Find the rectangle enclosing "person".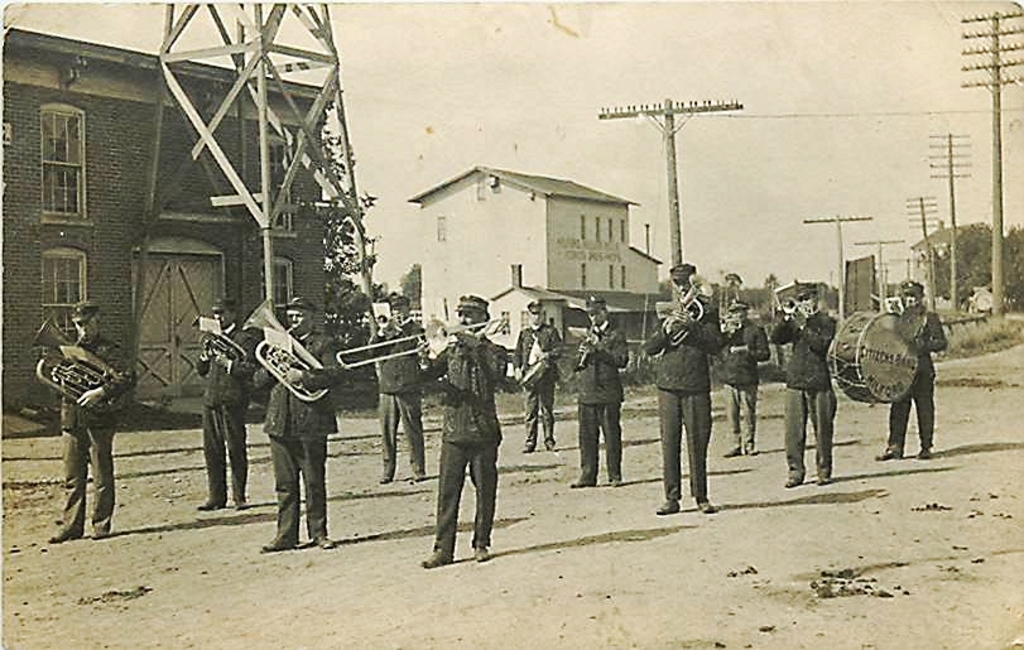
bbox=(423, 290, 508, 577).
